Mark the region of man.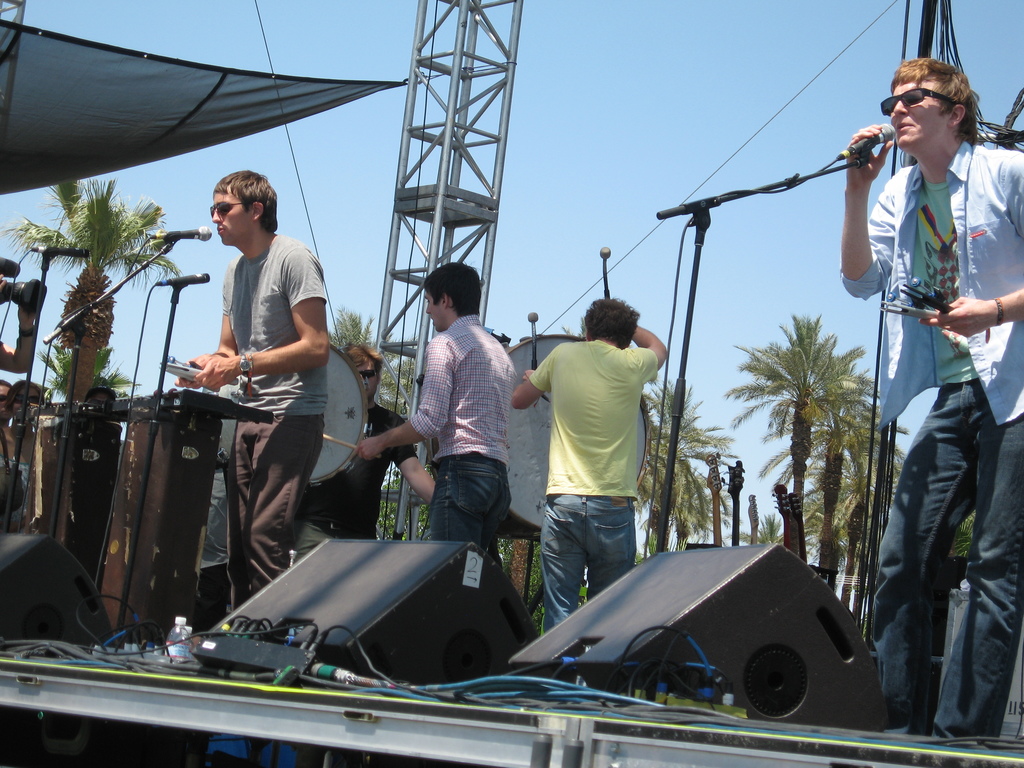
Region: 83,387,115,402.
